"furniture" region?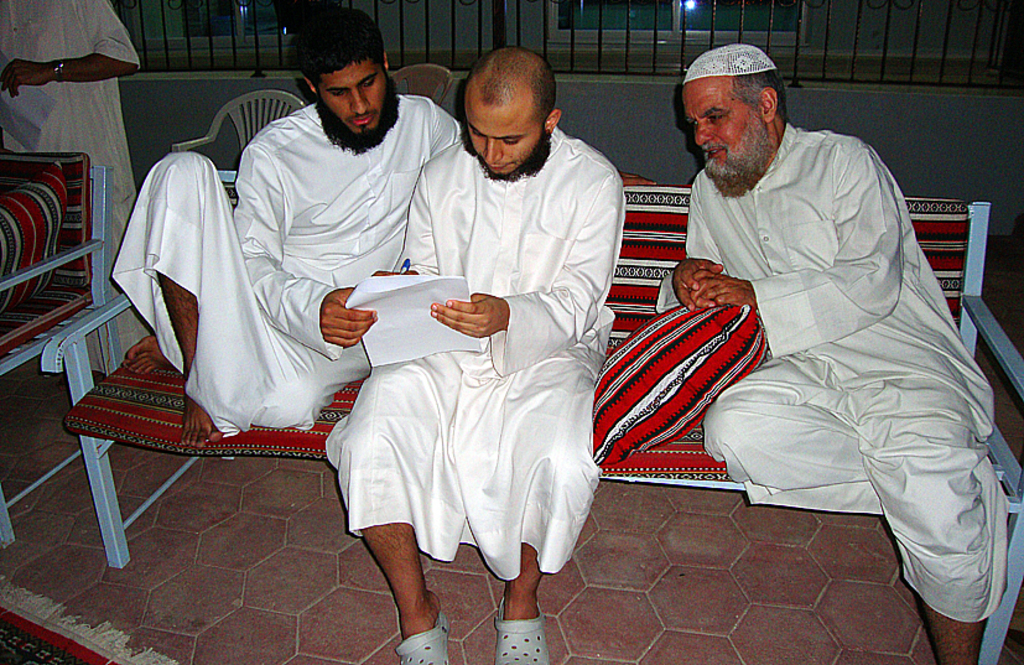
x1=0 y1=146 x2=128 y2=550
